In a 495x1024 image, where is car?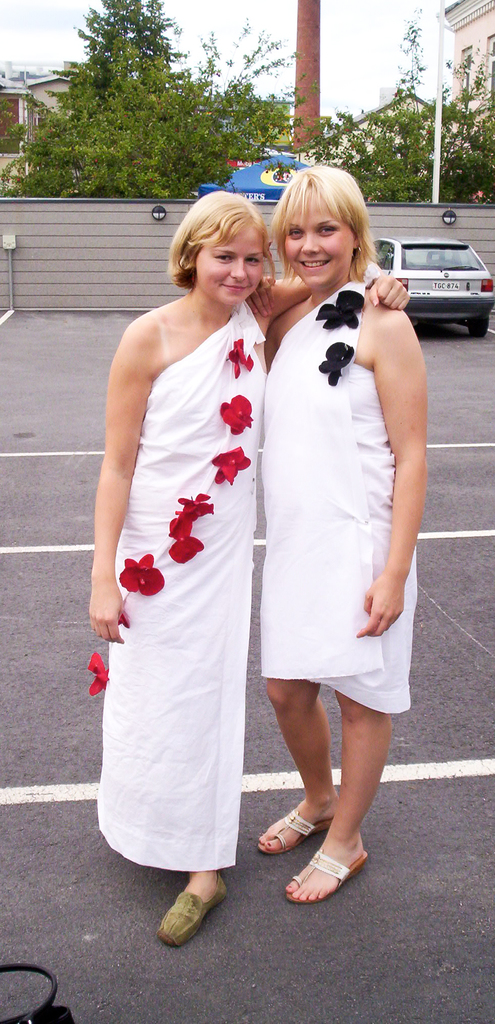
377 221 494 325.
